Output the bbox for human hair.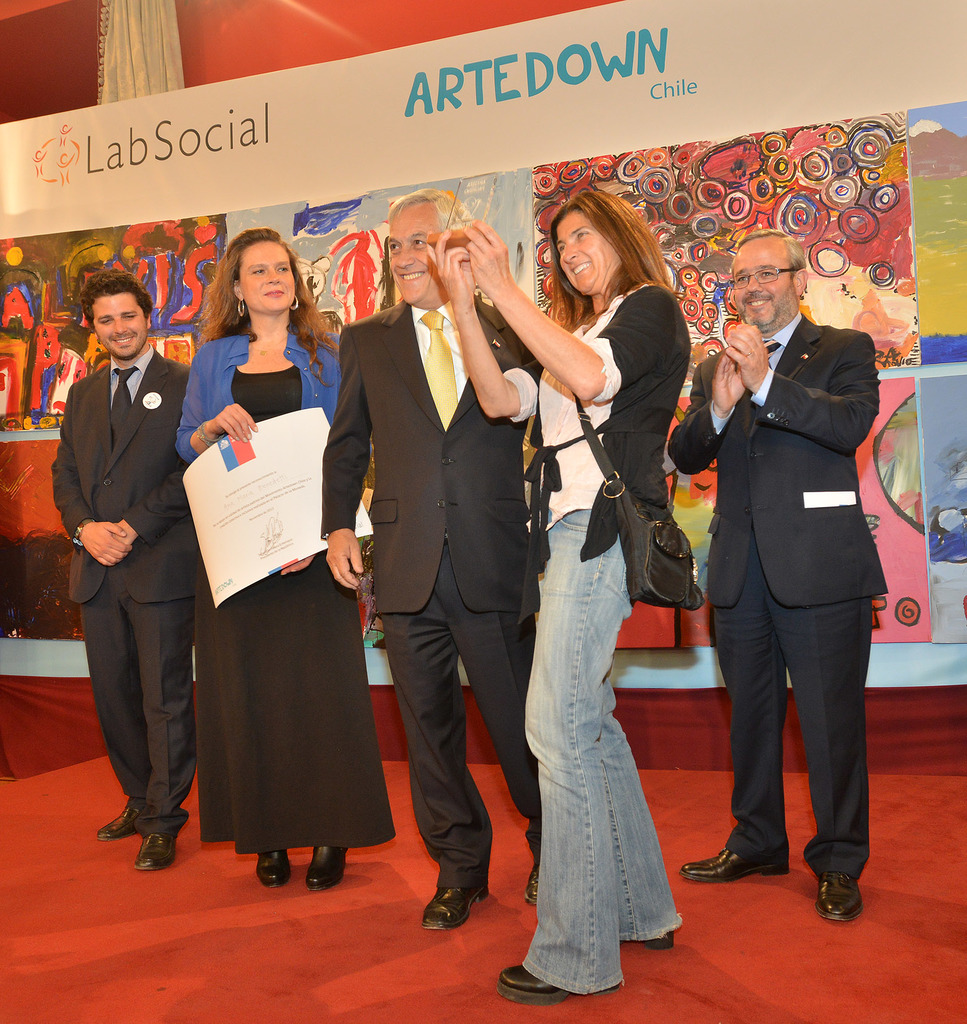
rect(199, 228, 342, 362).
